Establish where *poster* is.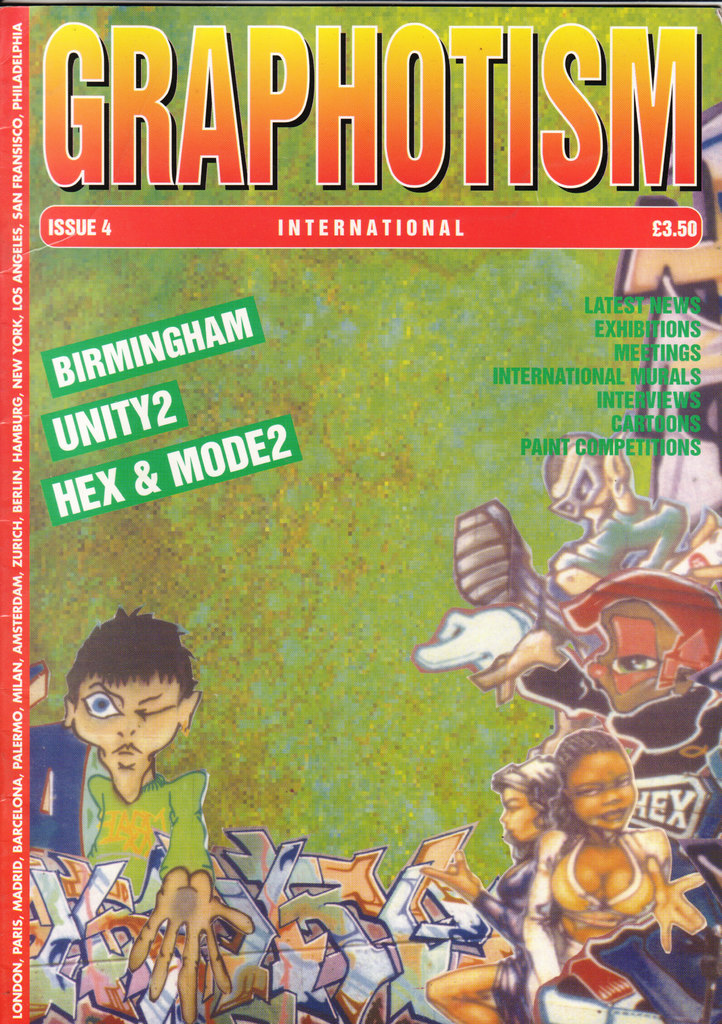
Established at (left=0, top=6, right=721, bottom=1023).
